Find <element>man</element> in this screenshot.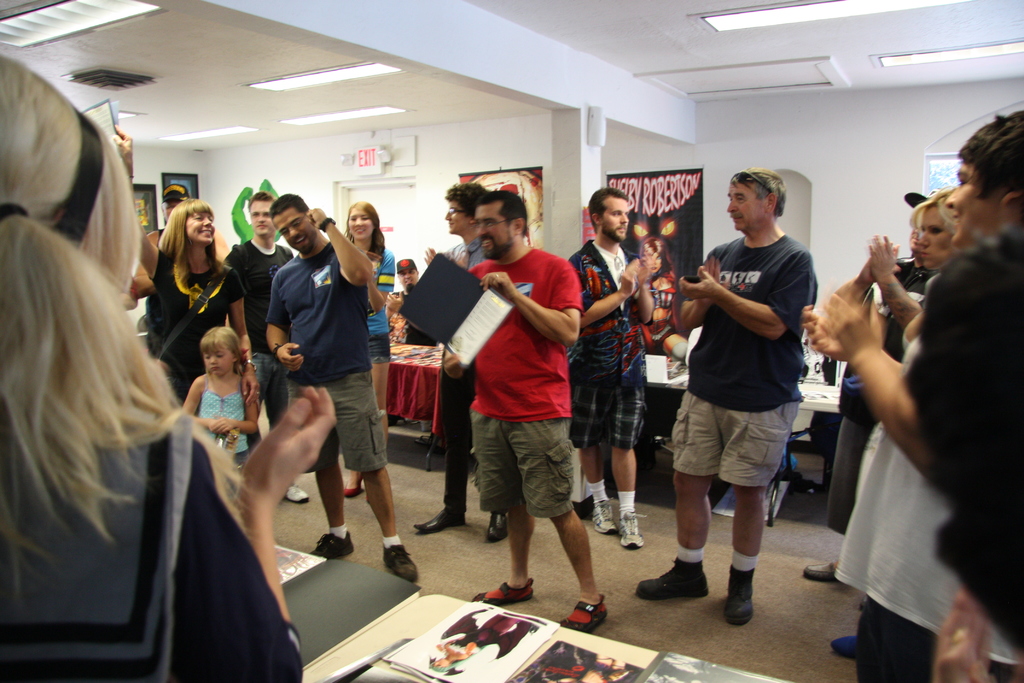
The bounding box for <element>man</element> is (220, 183, 321, 504).
